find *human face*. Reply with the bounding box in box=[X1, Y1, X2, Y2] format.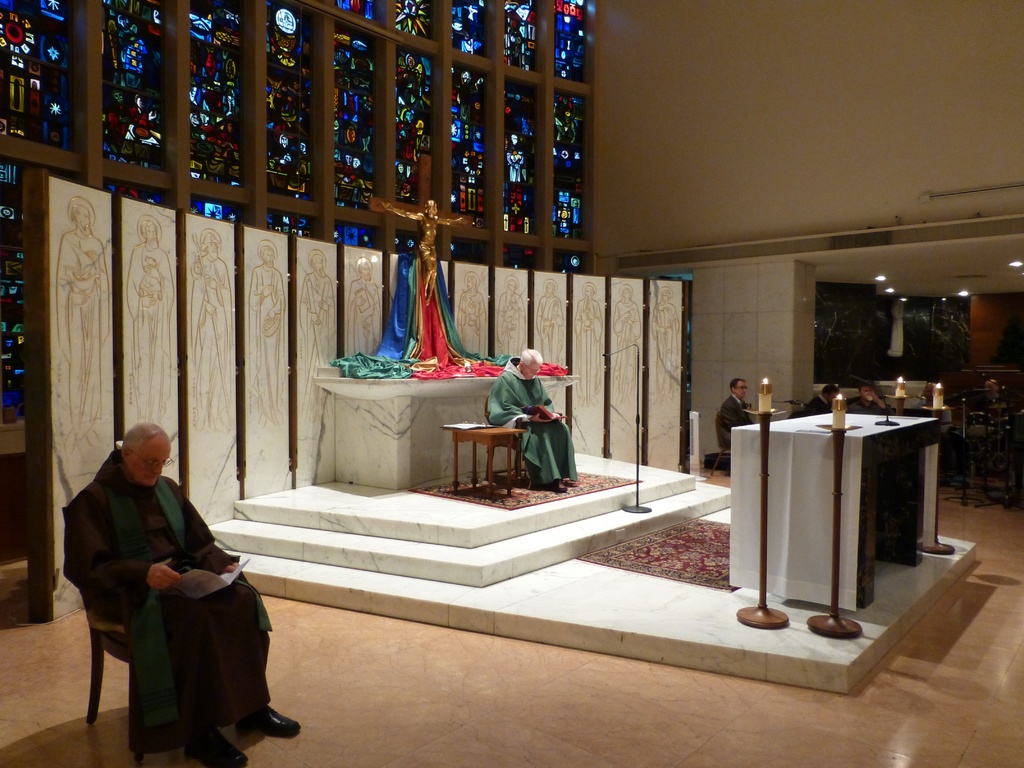
box=[527, 356, 540, 380].
